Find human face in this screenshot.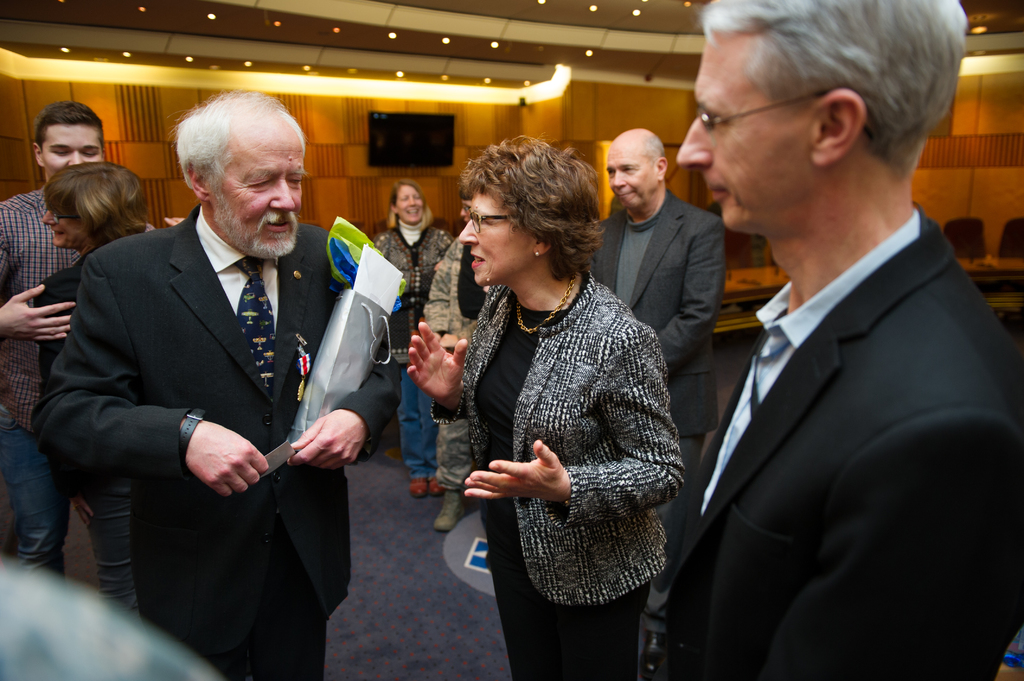
The bounding box for human face is 456, 192, 531, 287.
